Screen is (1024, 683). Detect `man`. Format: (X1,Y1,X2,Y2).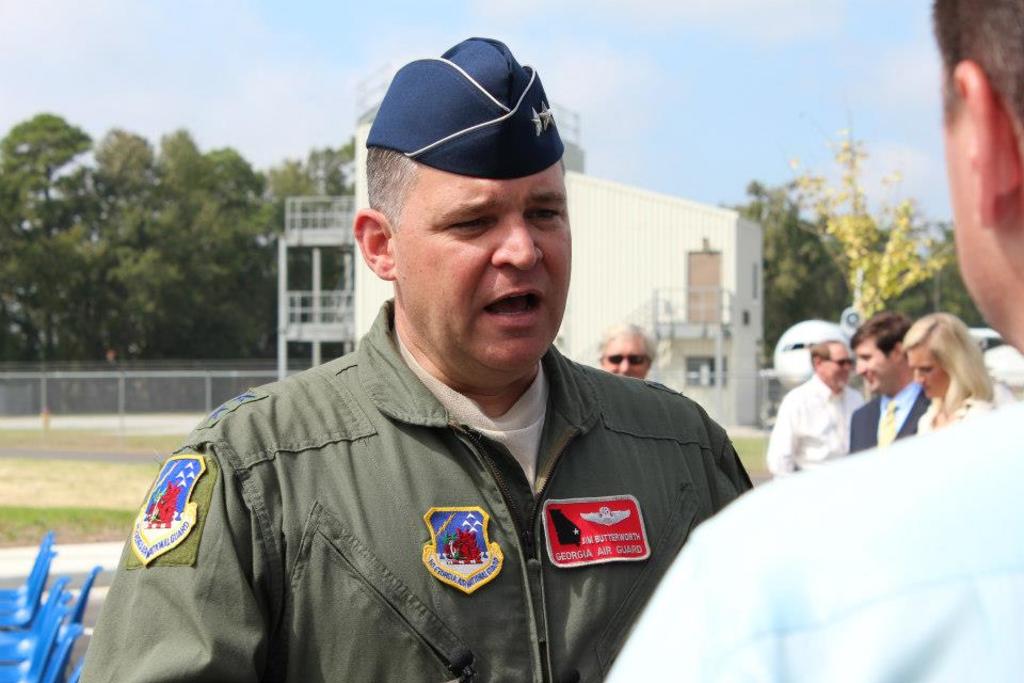
(595,0,1023,682).
